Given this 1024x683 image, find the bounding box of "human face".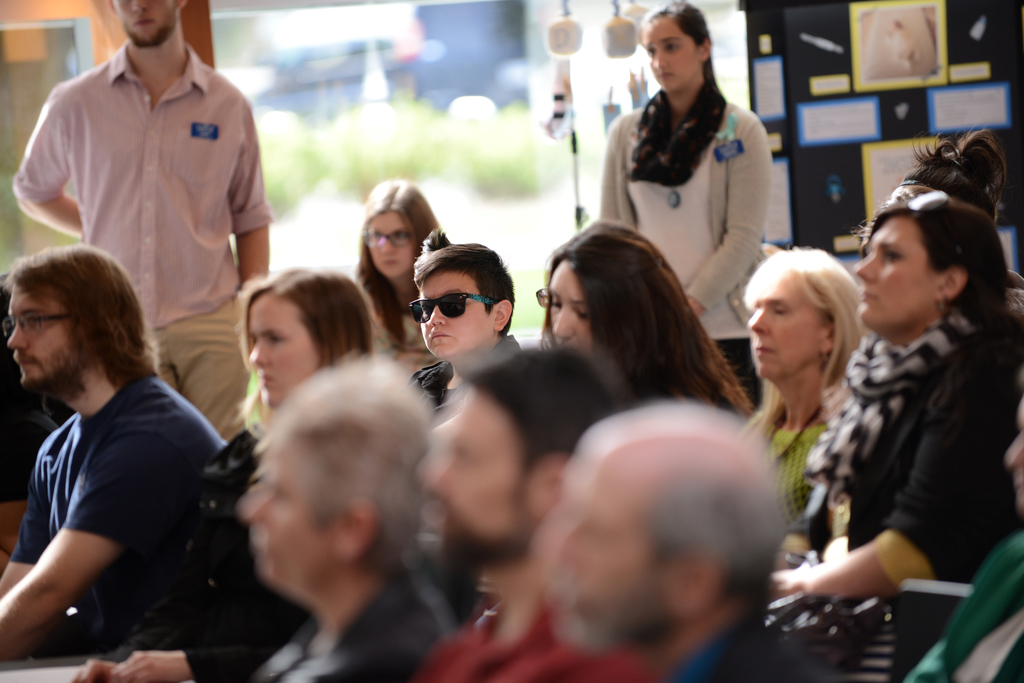
BBox(5, 285, 77, 391).
